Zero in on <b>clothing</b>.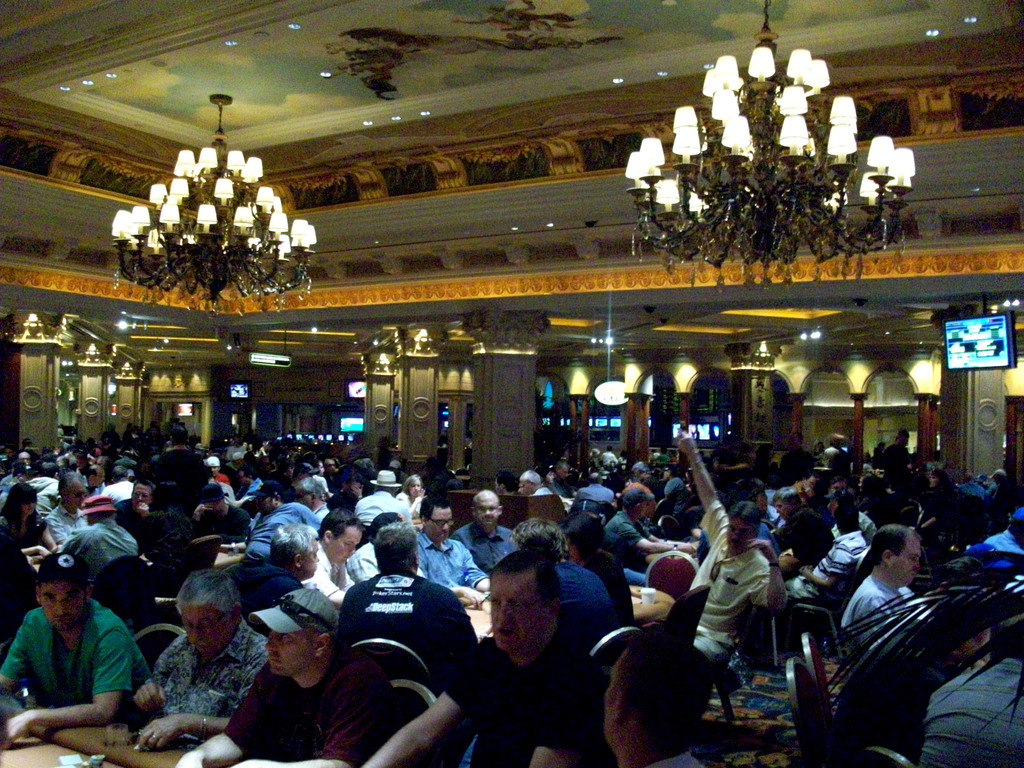
Zeroed in: detection(440, 632, 620, 767).
